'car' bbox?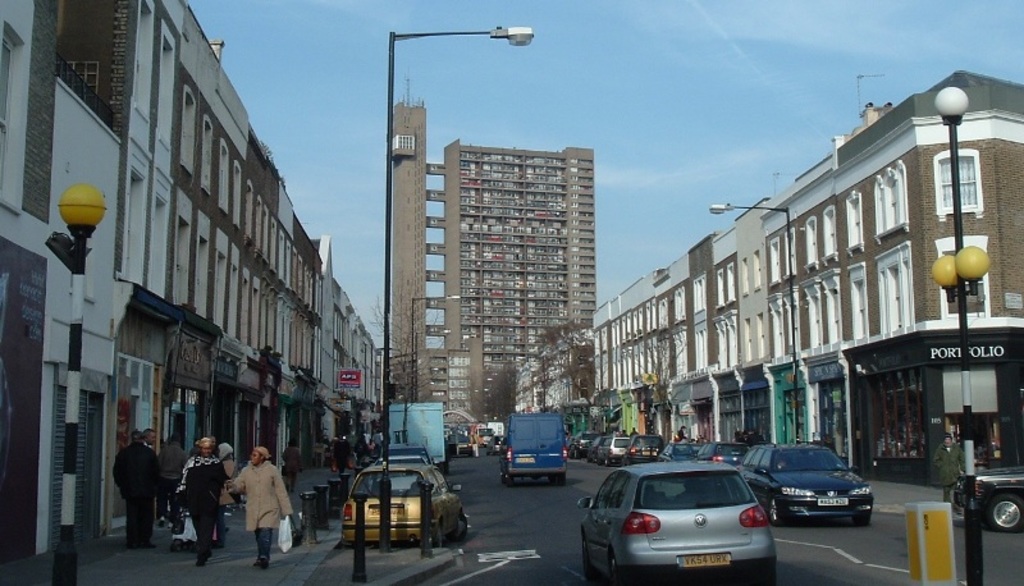
(left=486, top=434, right=503, bottom=454)
